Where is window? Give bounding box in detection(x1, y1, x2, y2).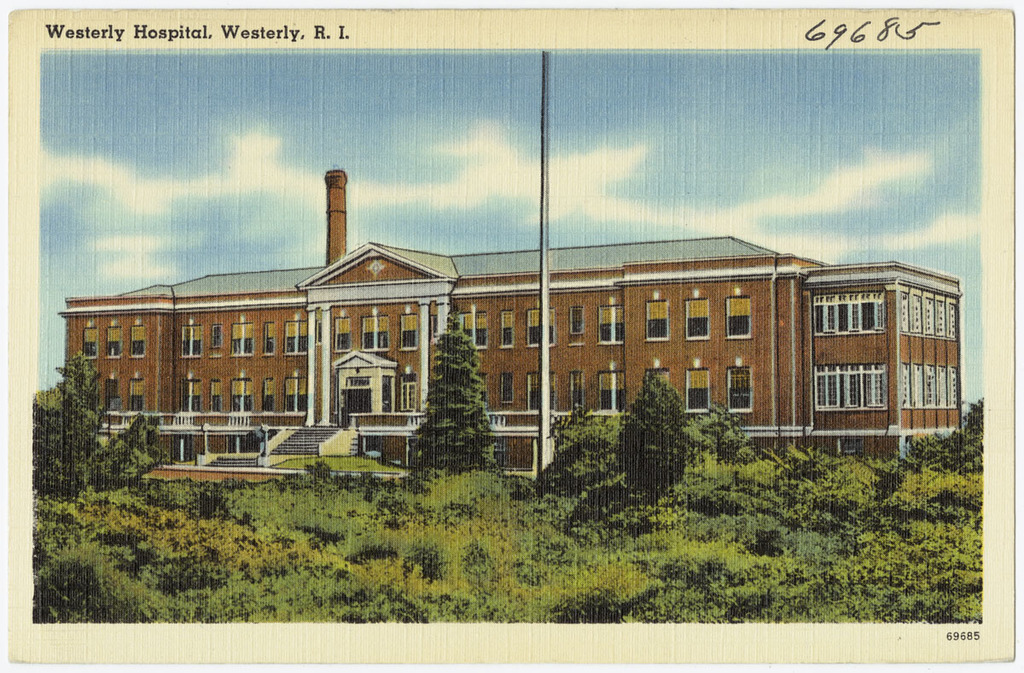
detection(398, 377, 415, 414).
